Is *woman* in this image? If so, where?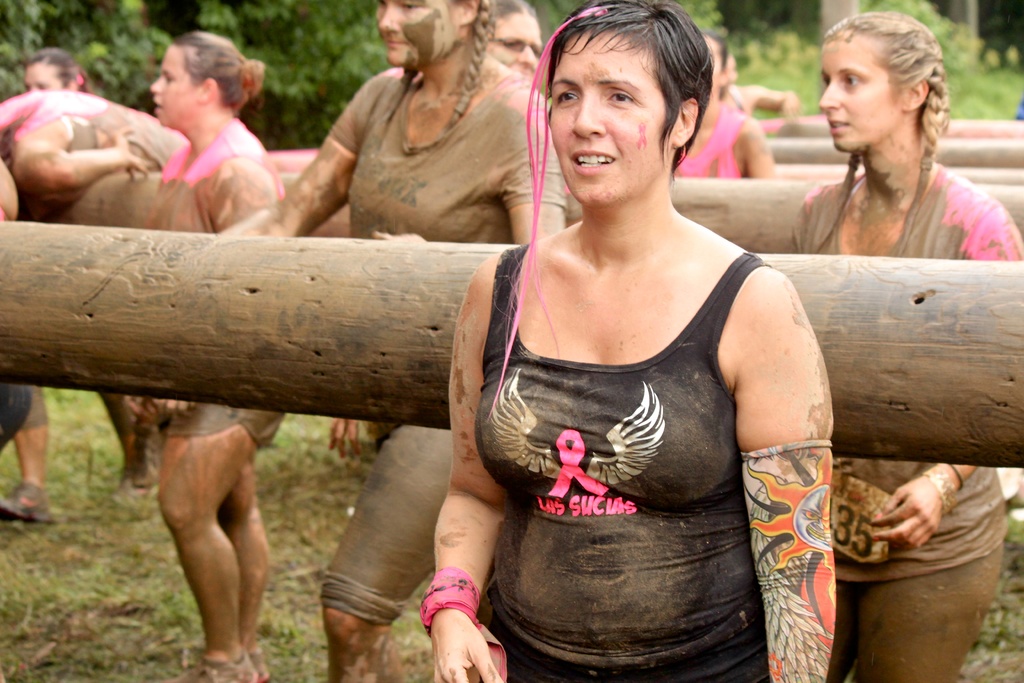
Yes, at box(785, 12, 1023, 682).
